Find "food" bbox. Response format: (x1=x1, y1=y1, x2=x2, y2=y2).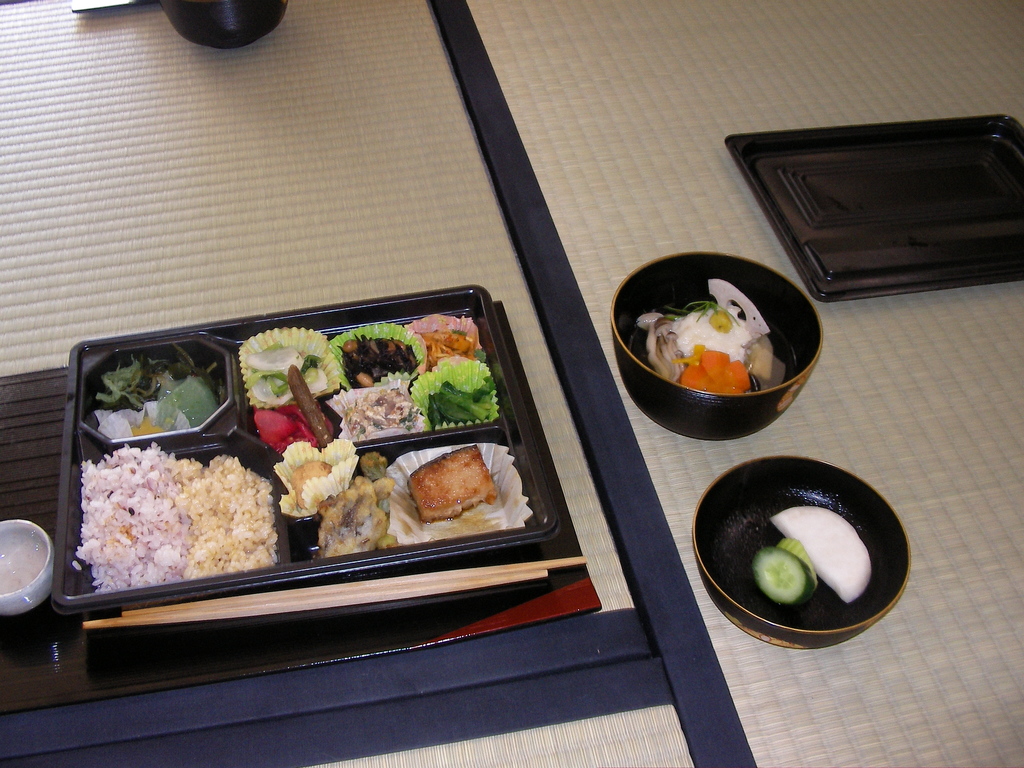
(x1=104, y1=316, x2=513, y2=587).
